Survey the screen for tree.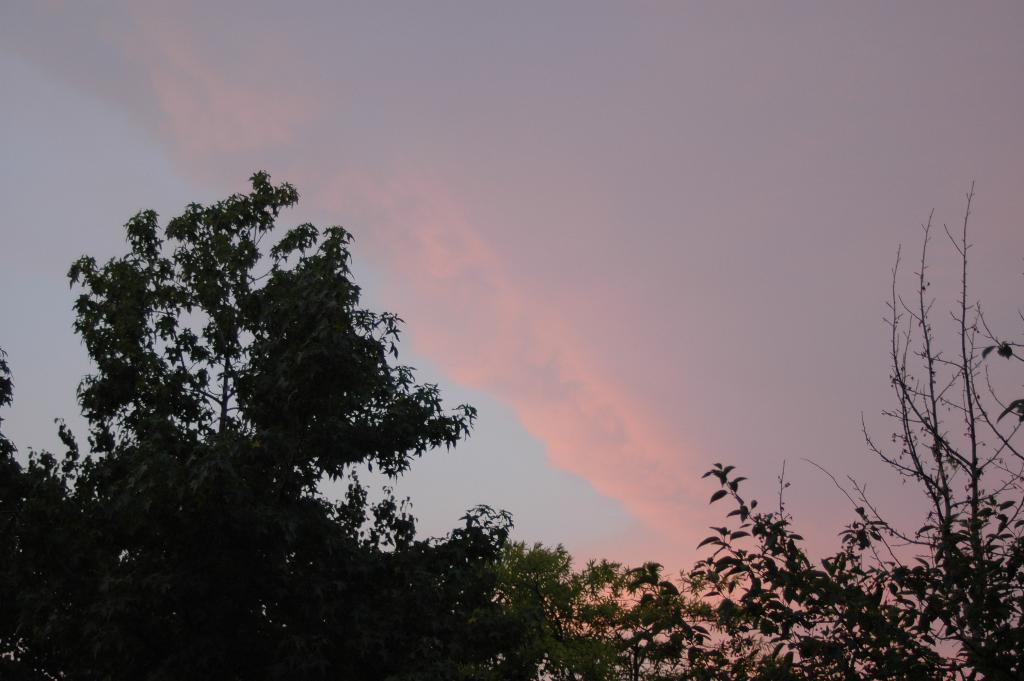
Survey found: l=0, t=175, r=527, b=680.
